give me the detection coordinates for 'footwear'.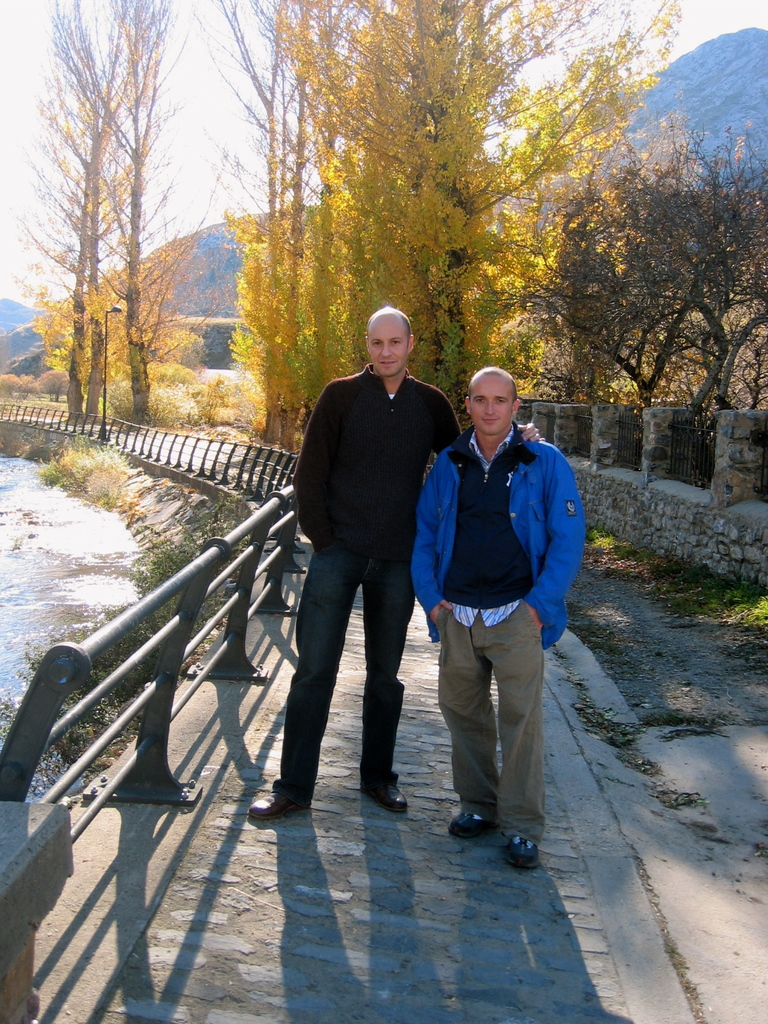
bbox(496, 839, 541, 870).
